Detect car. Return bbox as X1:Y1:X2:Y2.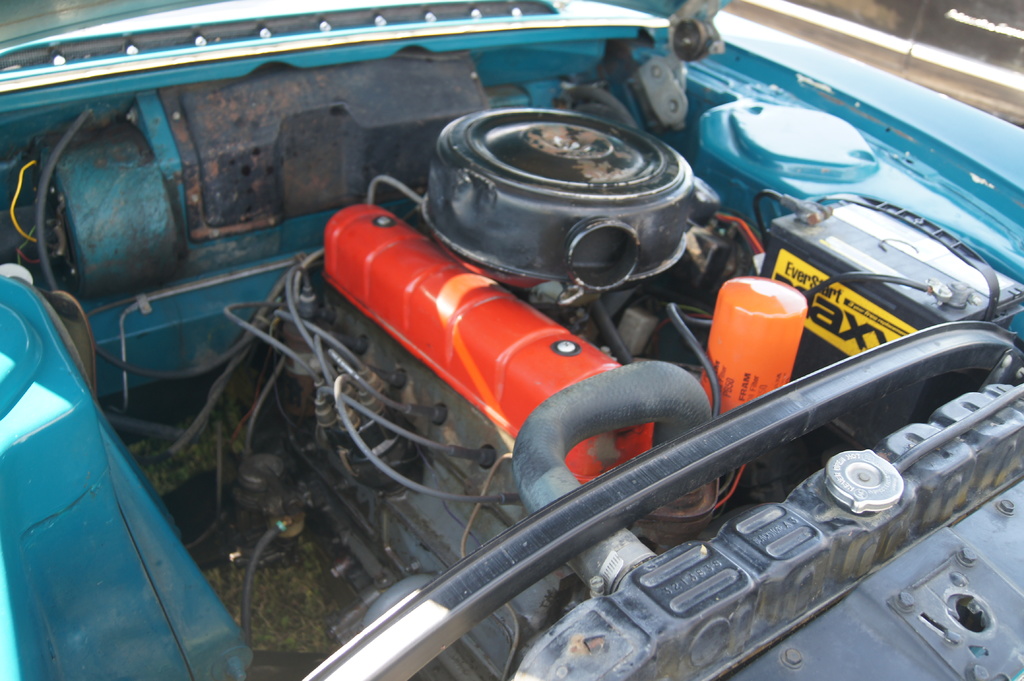
2:0:1023:680.
